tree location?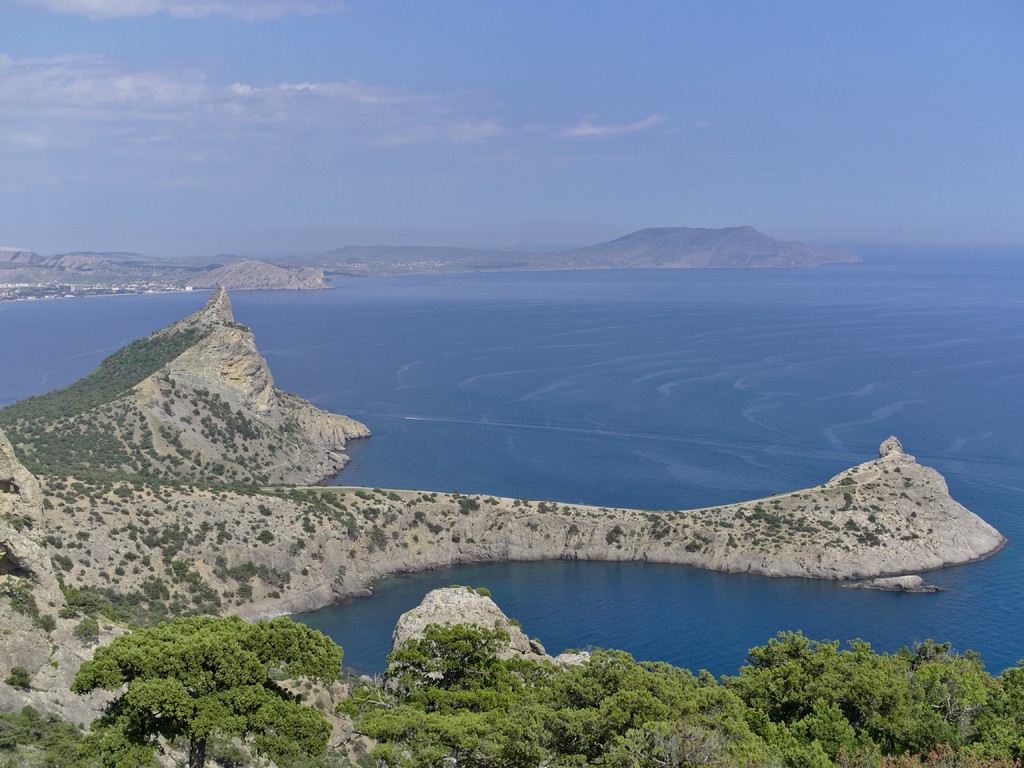
(259,529,277,544)
